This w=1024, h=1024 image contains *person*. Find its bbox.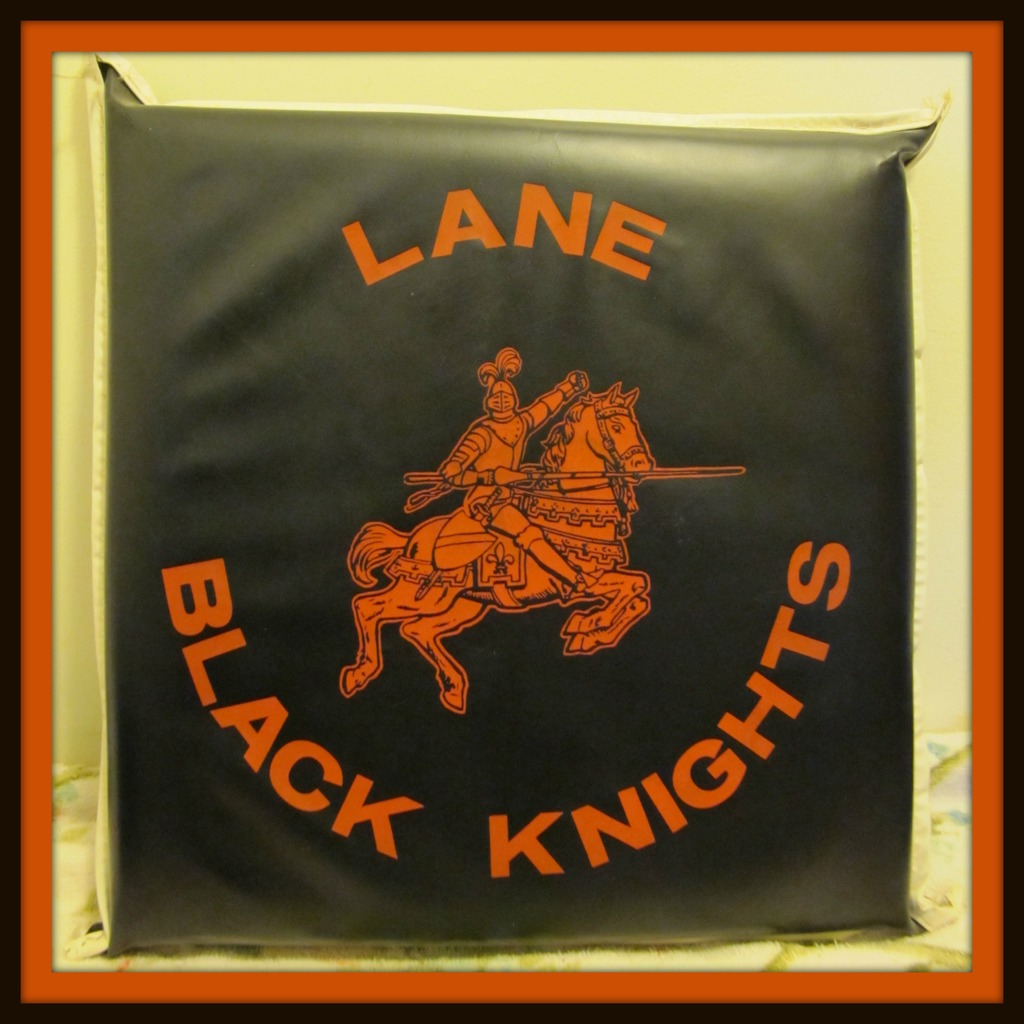
(444,339,594,593).
